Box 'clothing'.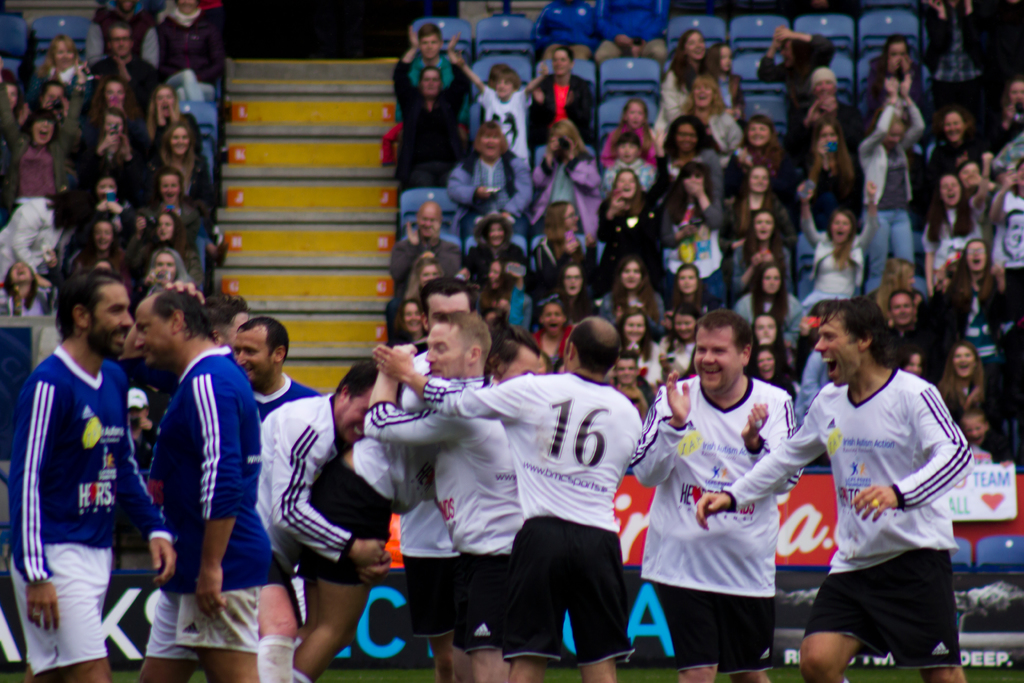
bbox=(753, 31, 820, 128).
